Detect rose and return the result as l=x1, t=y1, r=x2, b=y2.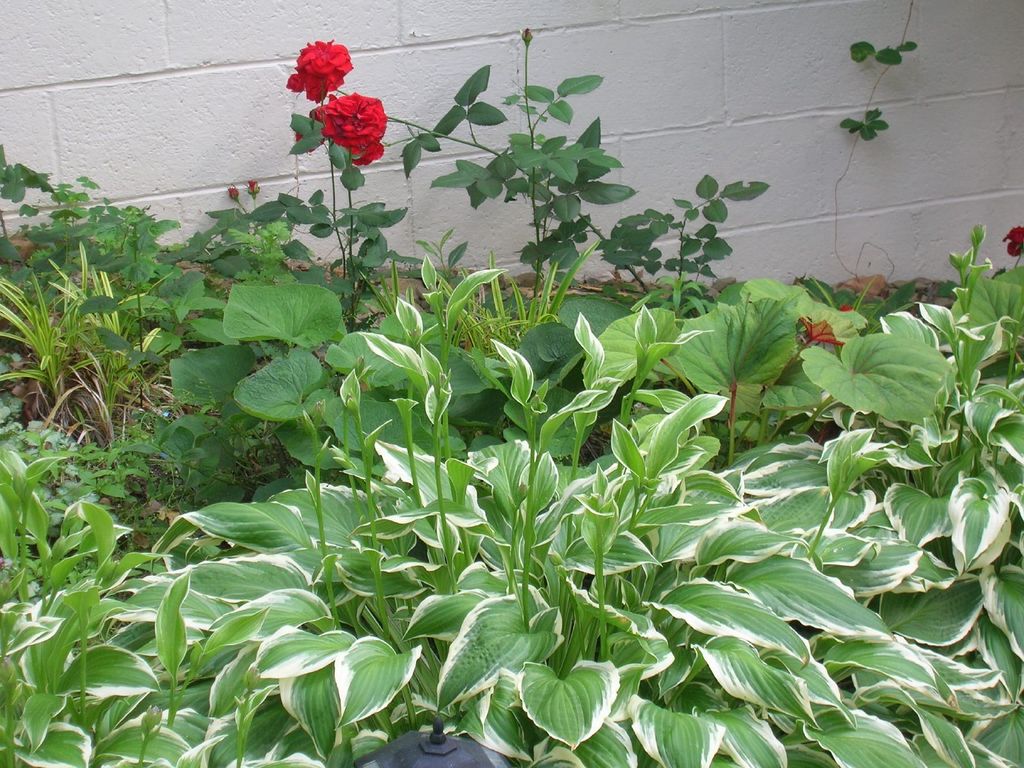
l=284, t=37, r=355, b=104.
